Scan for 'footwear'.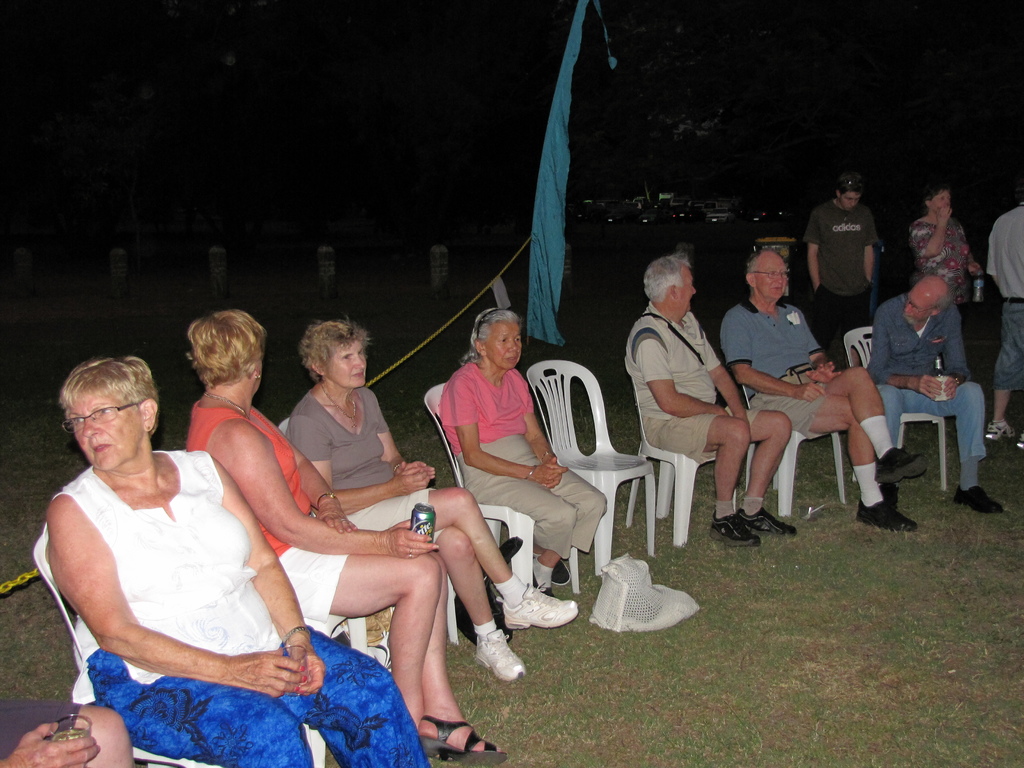
Scan result: {"left": 875, "top": 447, "right": 922, "bottom": 487}.
